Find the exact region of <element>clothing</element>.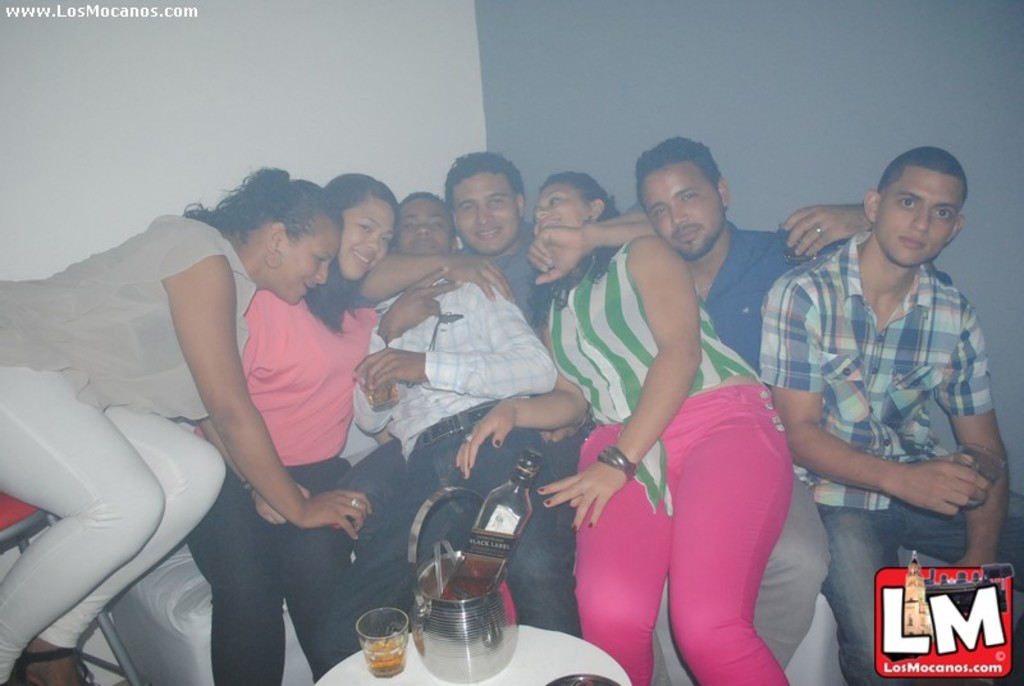
Exact region: 751, 235, 1023, 685.
